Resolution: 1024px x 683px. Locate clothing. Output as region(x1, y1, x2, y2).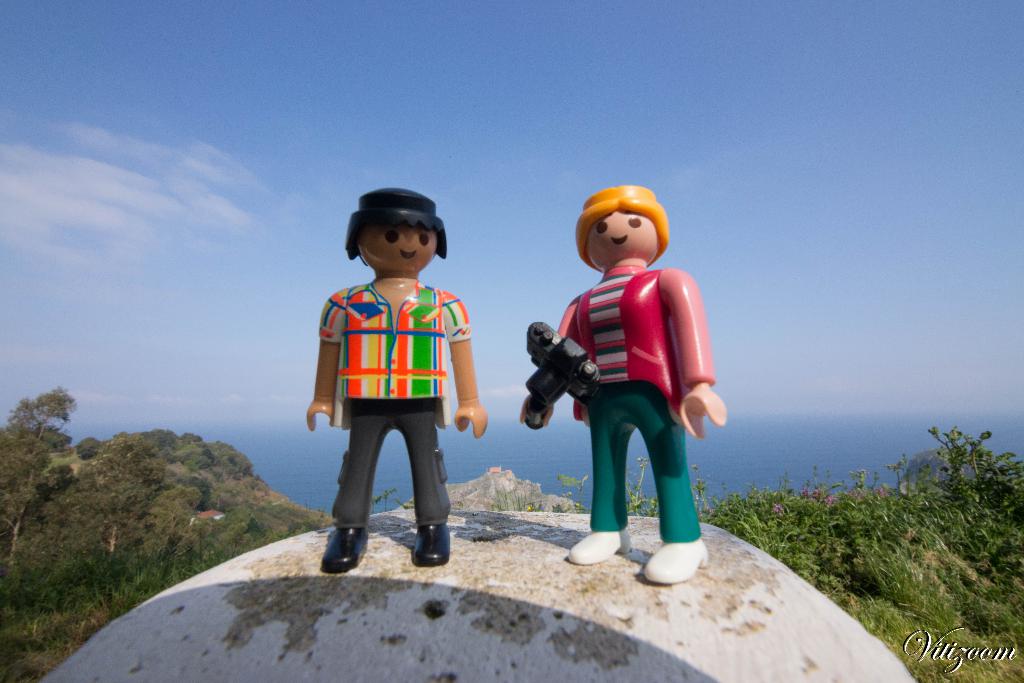
region(548, 252, 714, 544).
